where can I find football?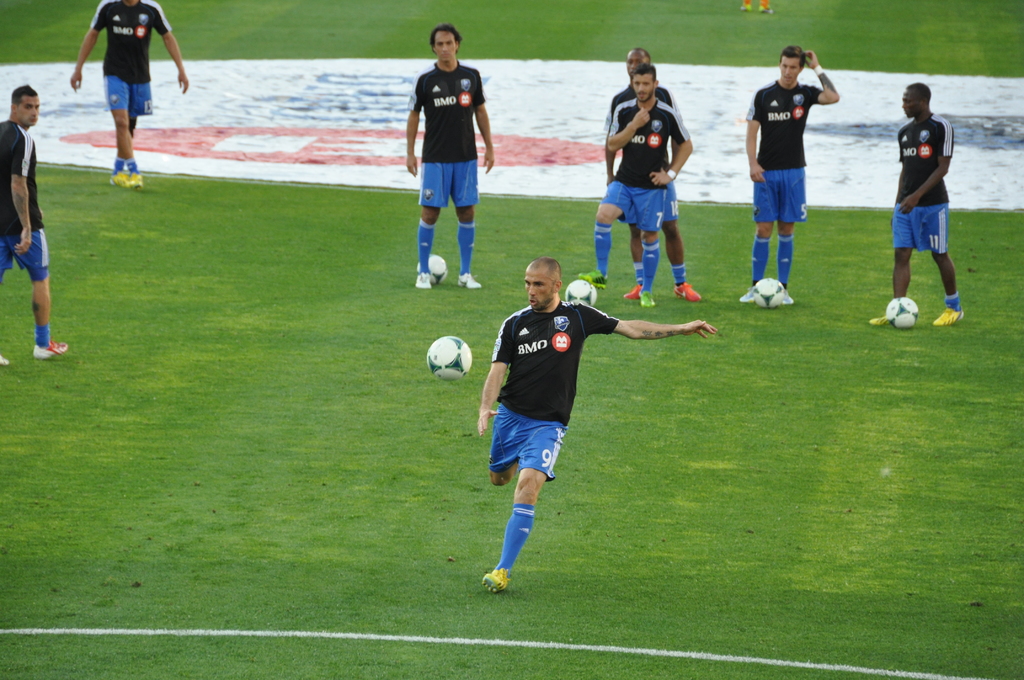
You can find it at {"x1": 424, "y1": 334, "x2": 476, "y2": 383}.
